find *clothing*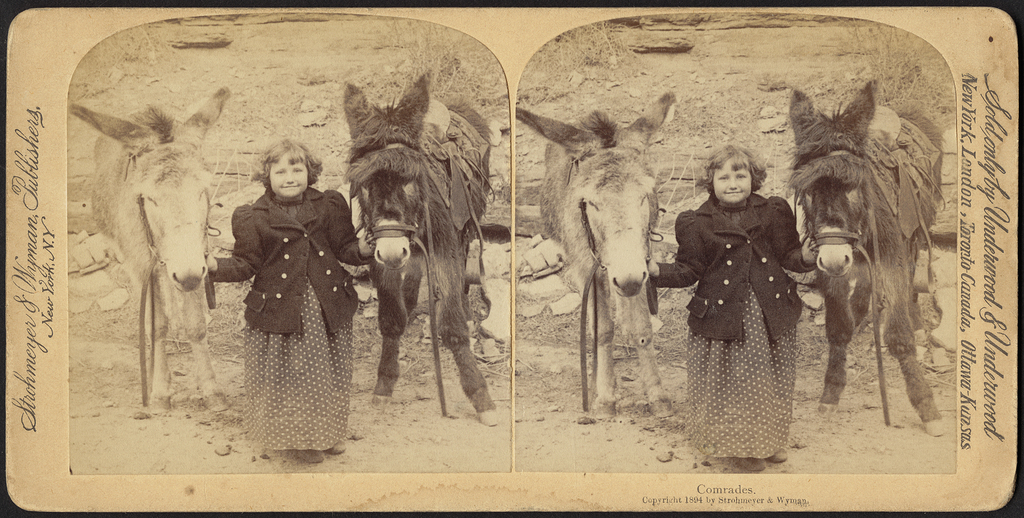
{"left": 200, "top": 162, "right": 358, "bottom": 433}
